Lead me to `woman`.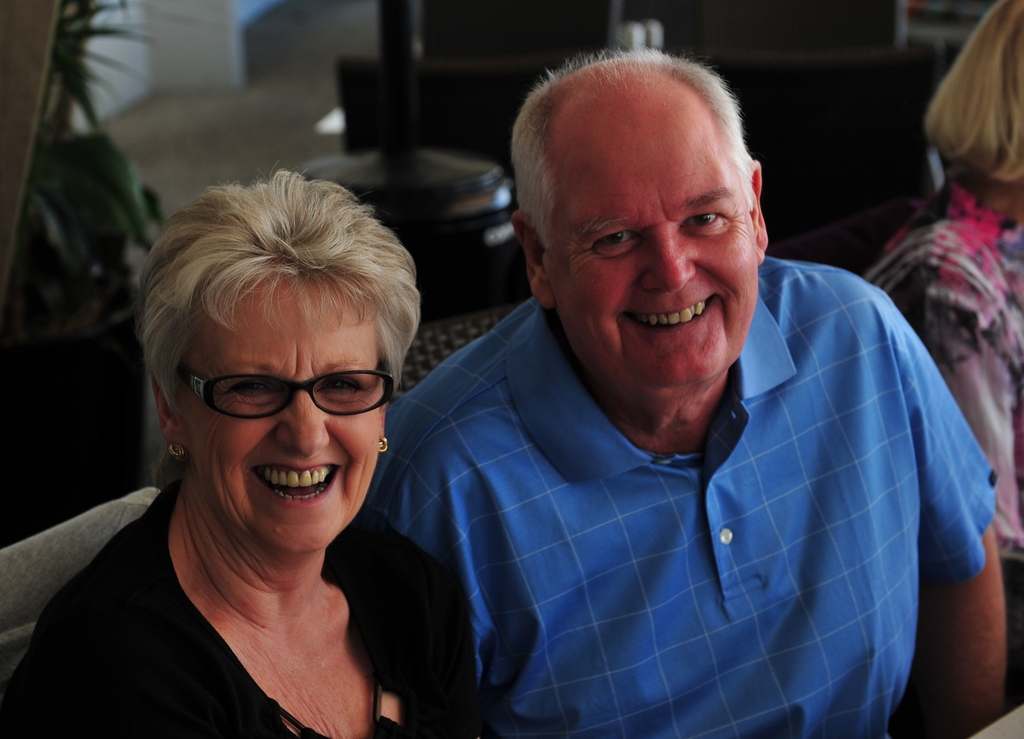
Lead to box=[39, 150, 515, 738].
